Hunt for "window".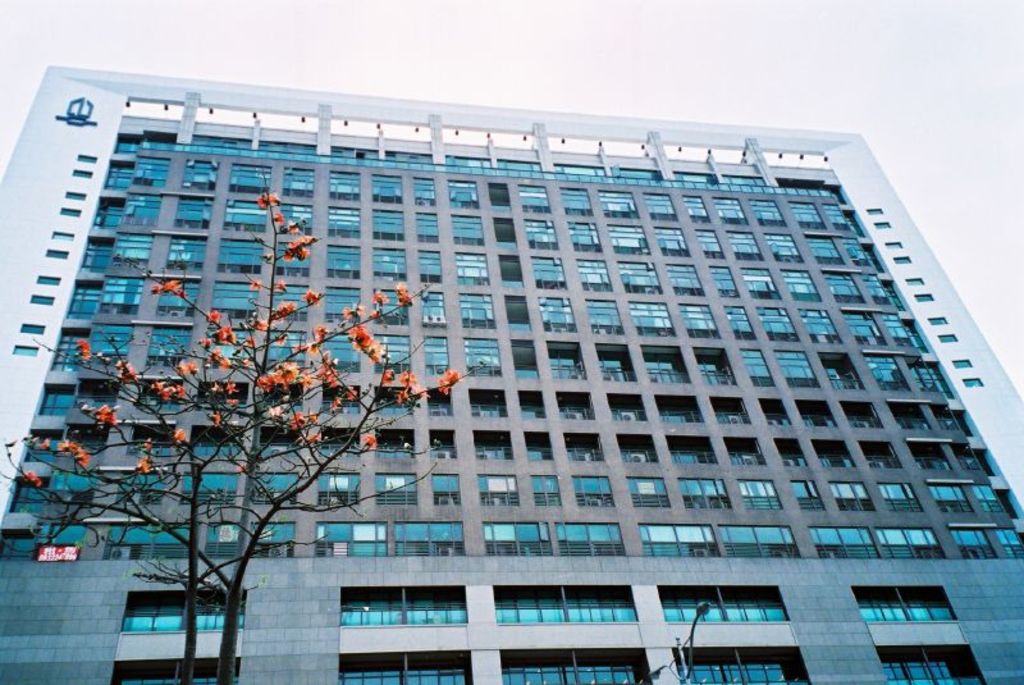
Hunted down at [left=147, top=325, right=189, bottom=375].
